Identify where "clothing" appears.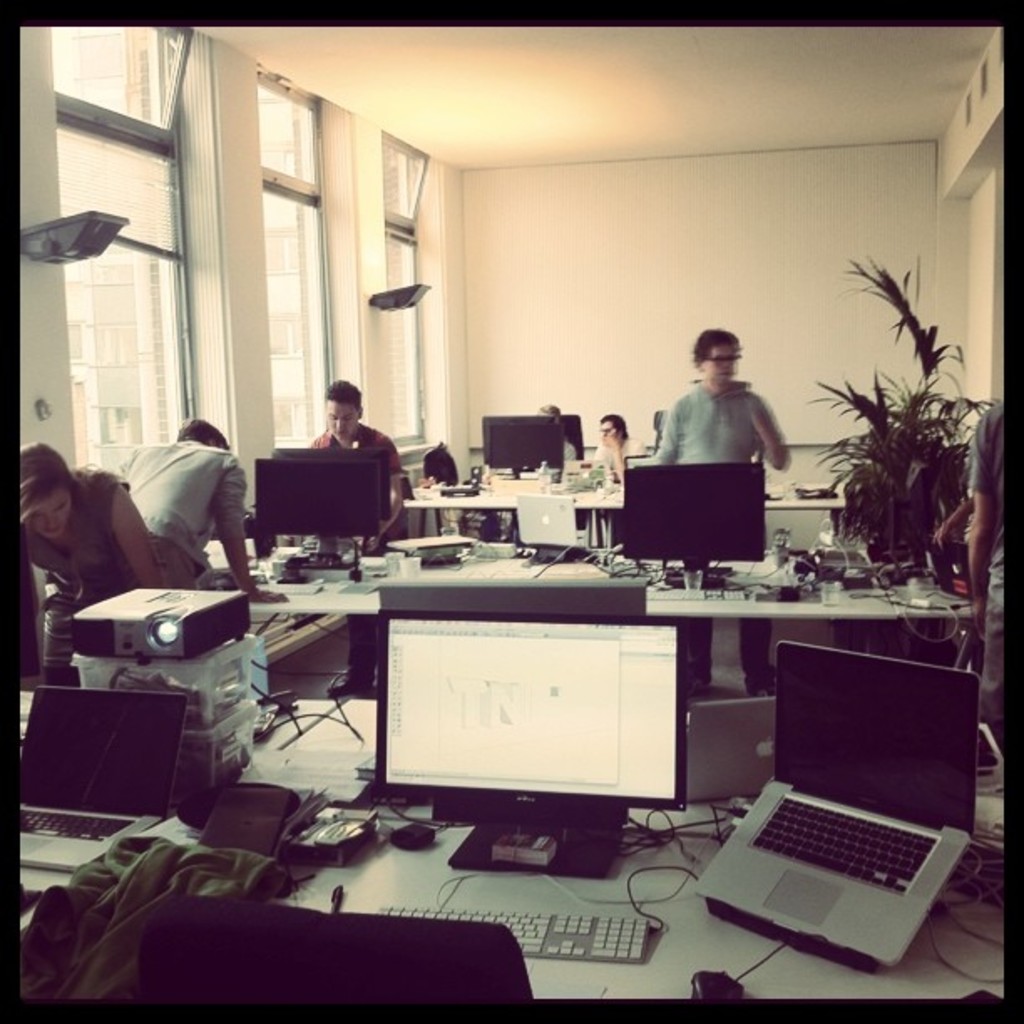
Appears at Rect(22, 462, 127, 686).
